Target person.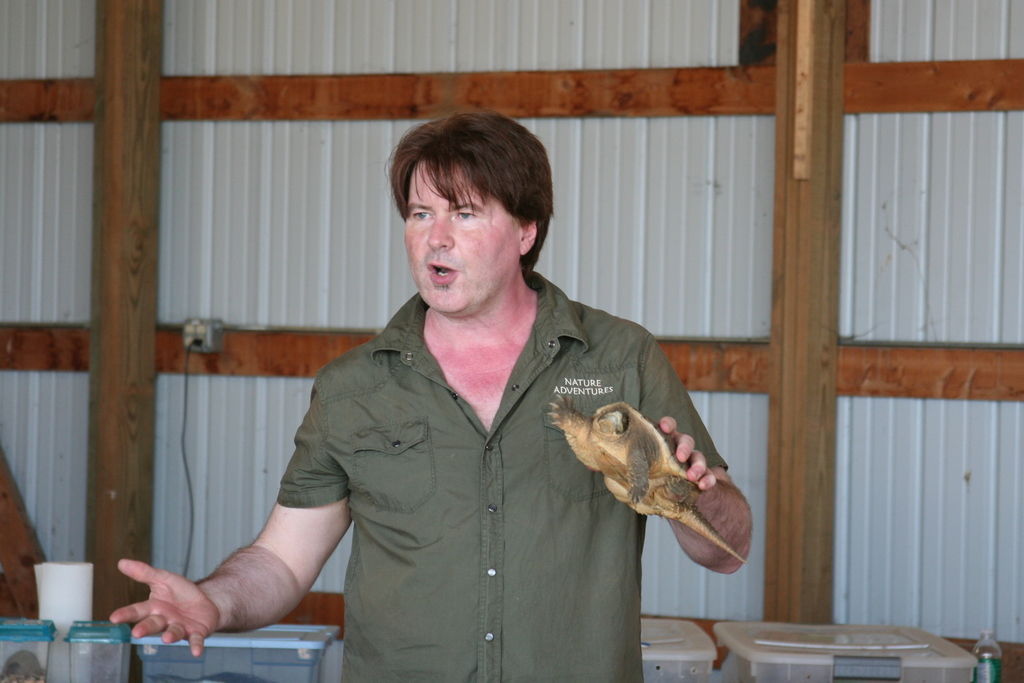
Target region: box(189, 113, 797, 670).
